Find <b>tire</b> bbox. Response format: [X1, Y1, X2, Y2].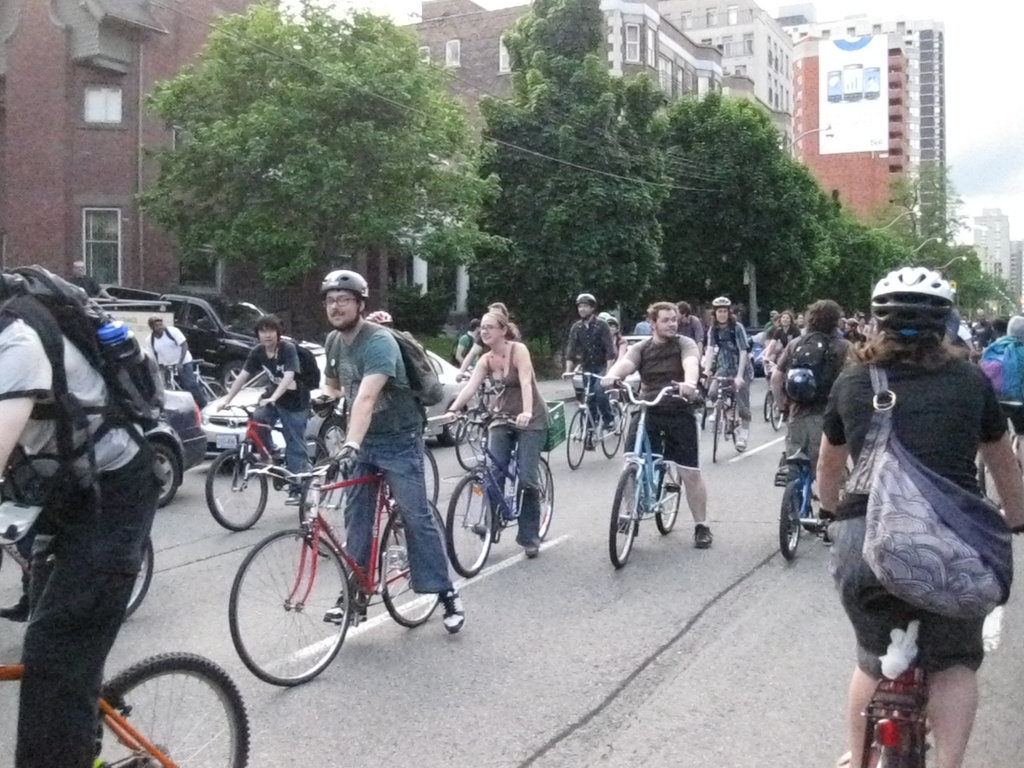
[780, 480, 801, 559].
